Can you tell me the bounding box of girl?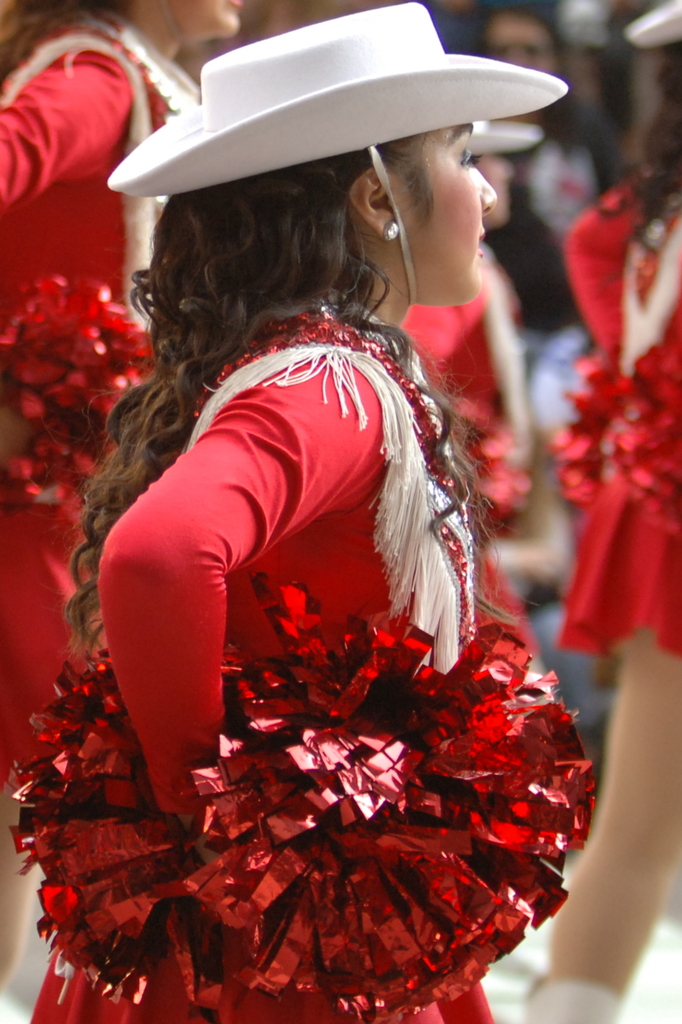
0/0/242/994.
